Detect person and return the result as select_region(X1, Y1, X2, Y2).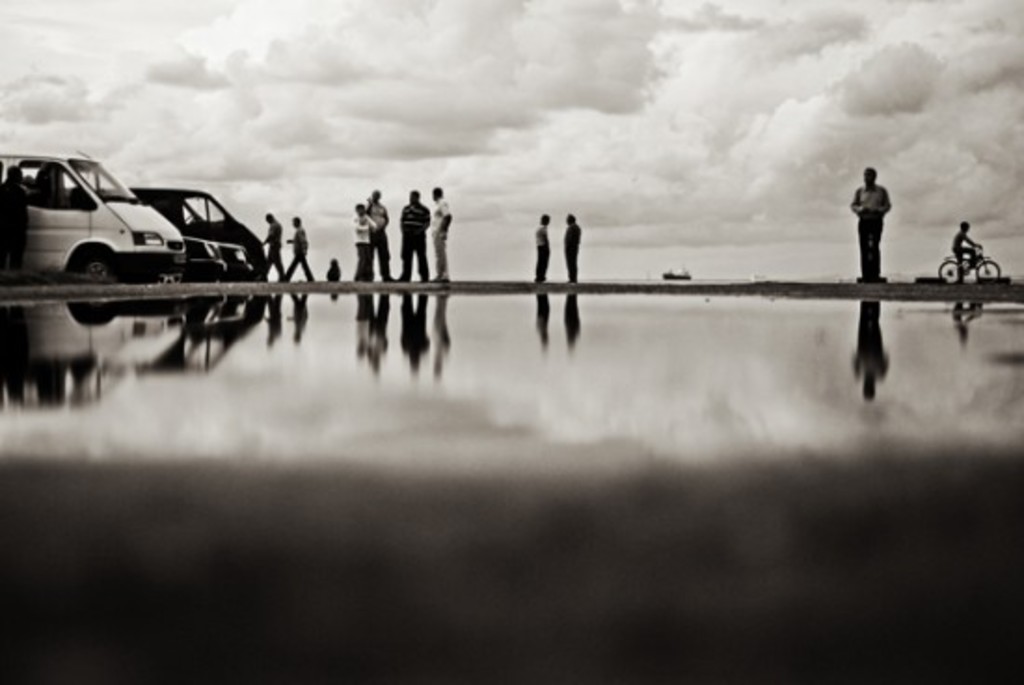
select_region(855, 156, 910, 283).
